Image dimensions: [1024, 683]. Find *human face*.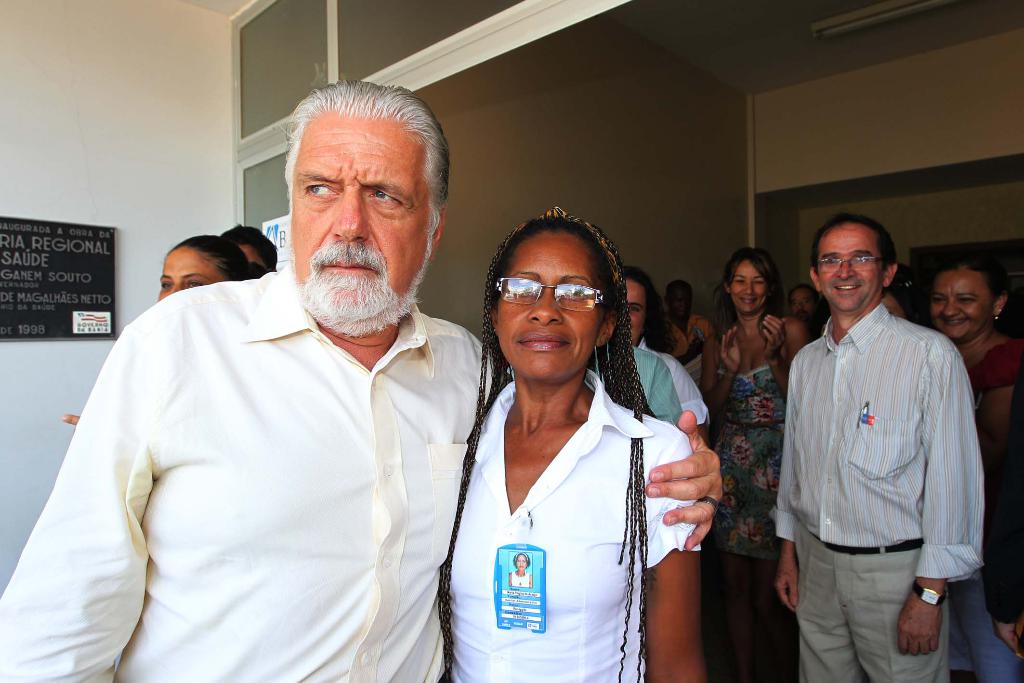
<region>489, 226, 611, 383</region>.
